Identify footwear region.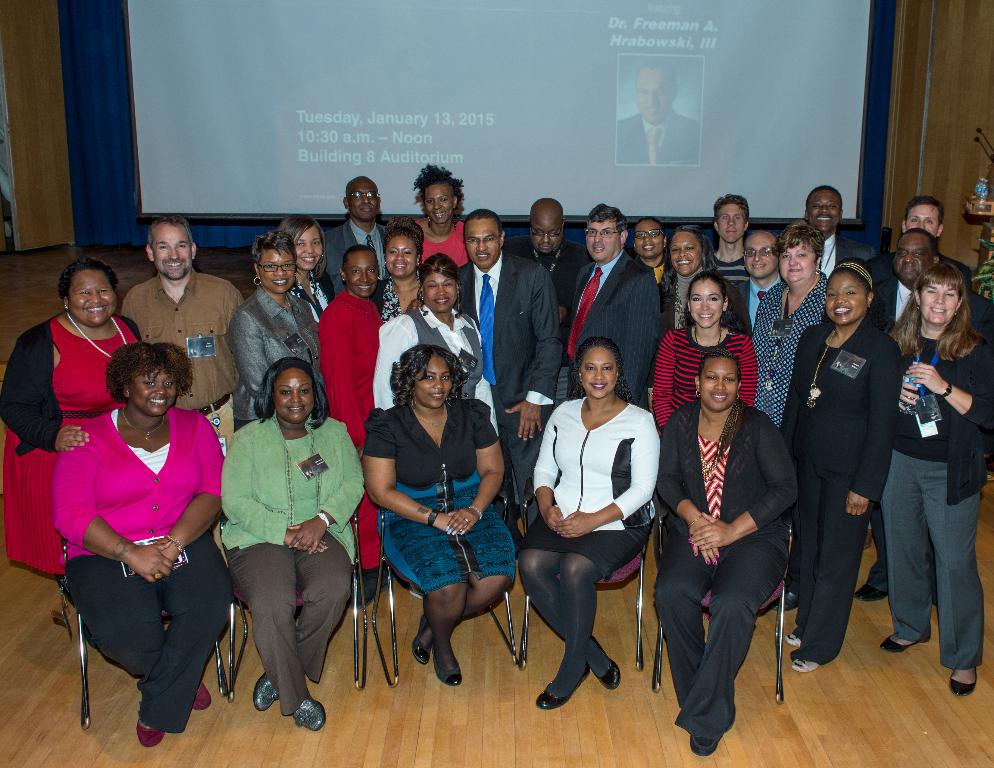
Region: (x1=290, y1=695, x2=330, y2=729).
